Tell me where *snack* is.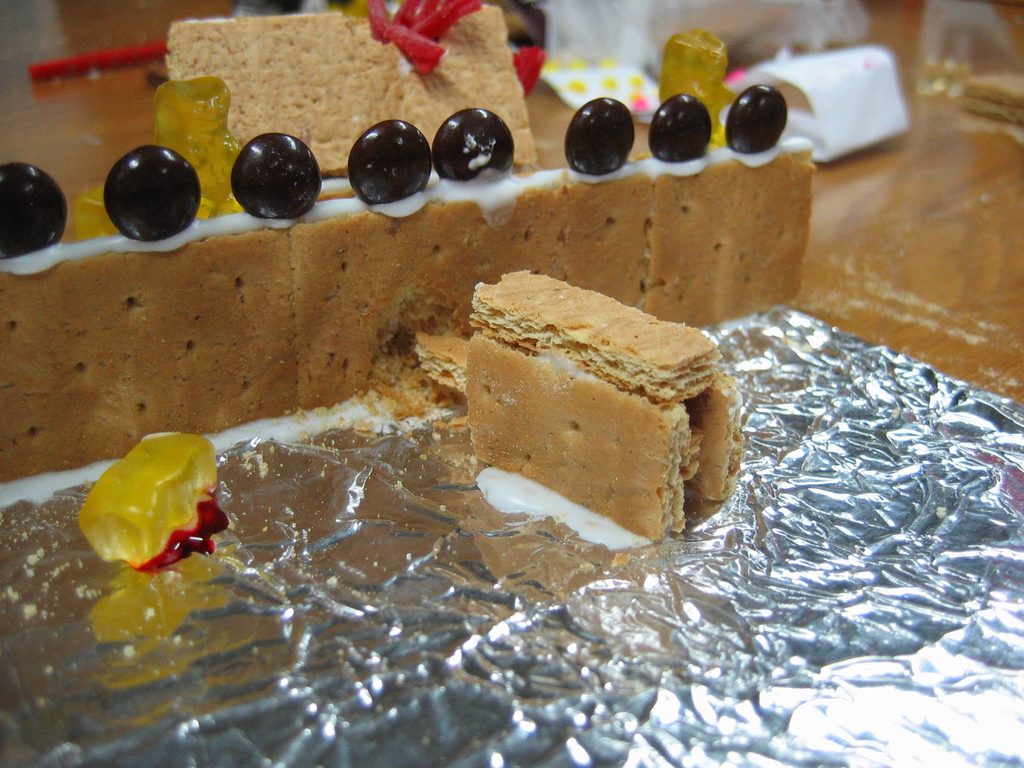
*snack* is at {"left": 104, "top": 140, "right": 203, "bottom": 241}.
